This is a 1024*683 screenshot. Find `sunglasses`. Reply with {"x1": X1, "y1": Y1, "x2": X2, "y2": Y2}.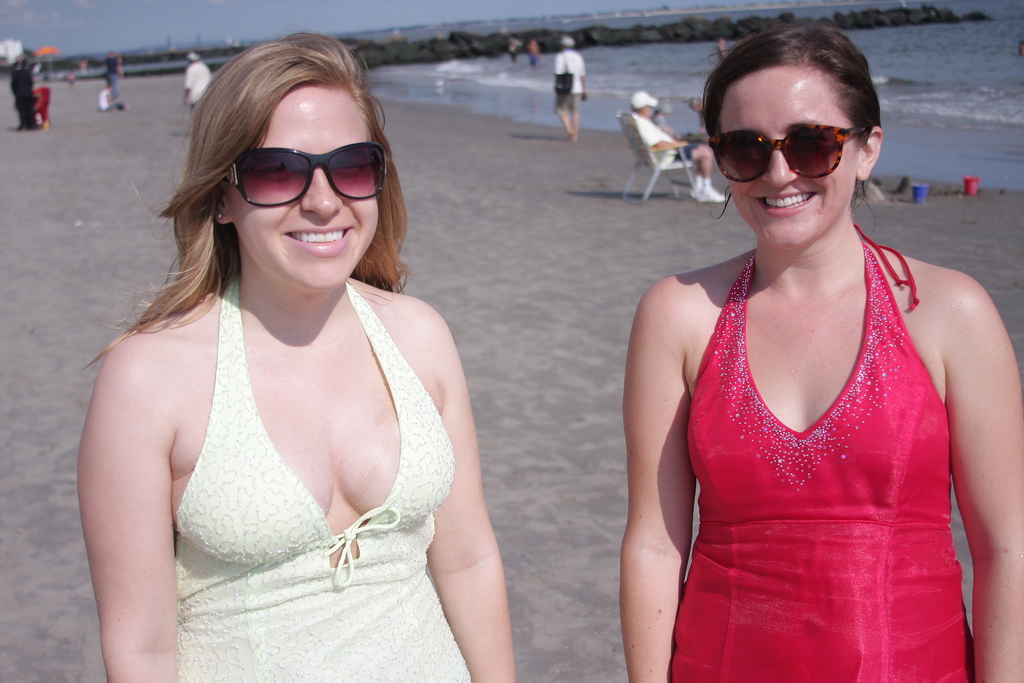
{"x1": 707, "y1": 126, "x2": 865, "y2": 183}.
